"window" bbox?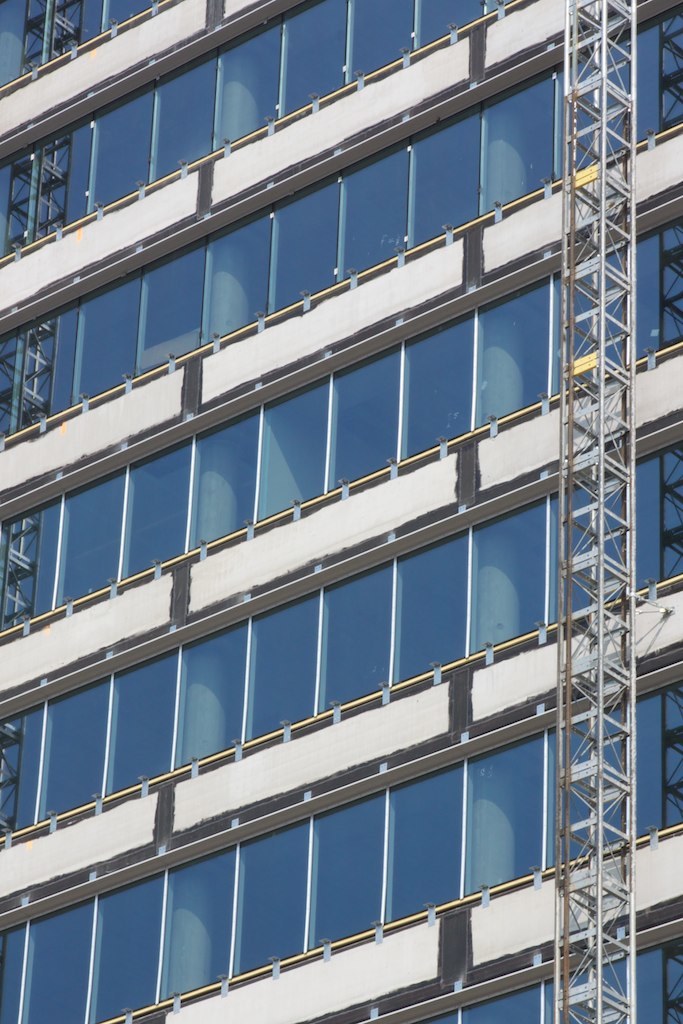
bbox=(179, 611, 271, 762)
